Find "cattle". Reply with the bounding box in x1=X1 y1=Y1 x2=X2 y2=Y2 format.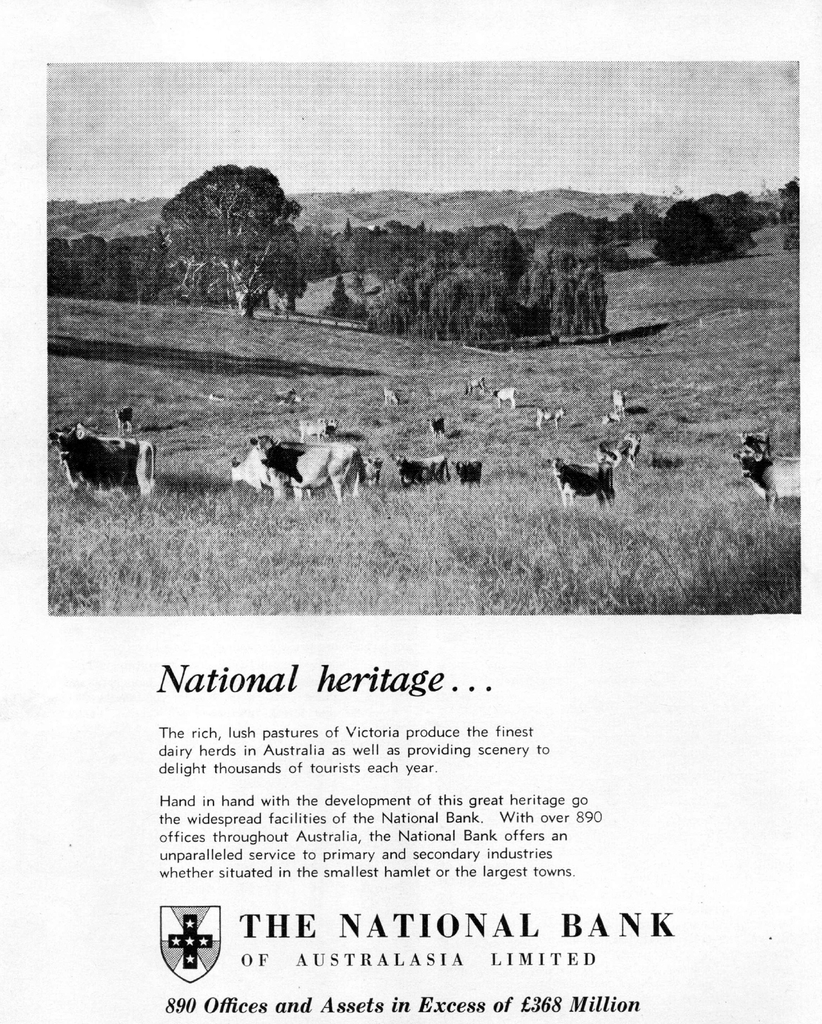
x1=537 y1=405 x2=565 y2=431.
